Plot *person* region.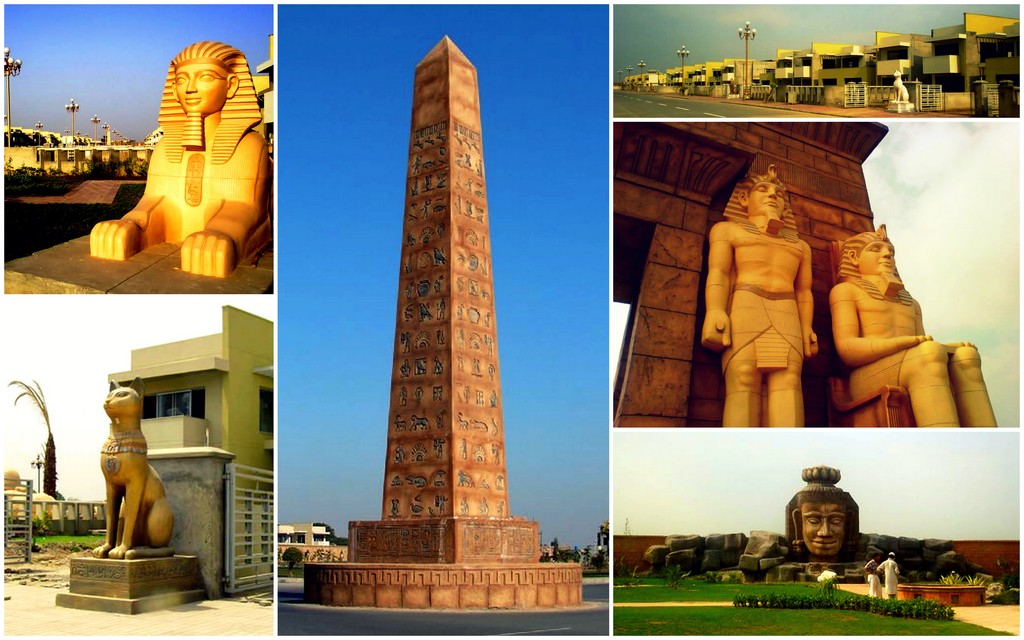
Plotted at [865, 568, 882, 597].
